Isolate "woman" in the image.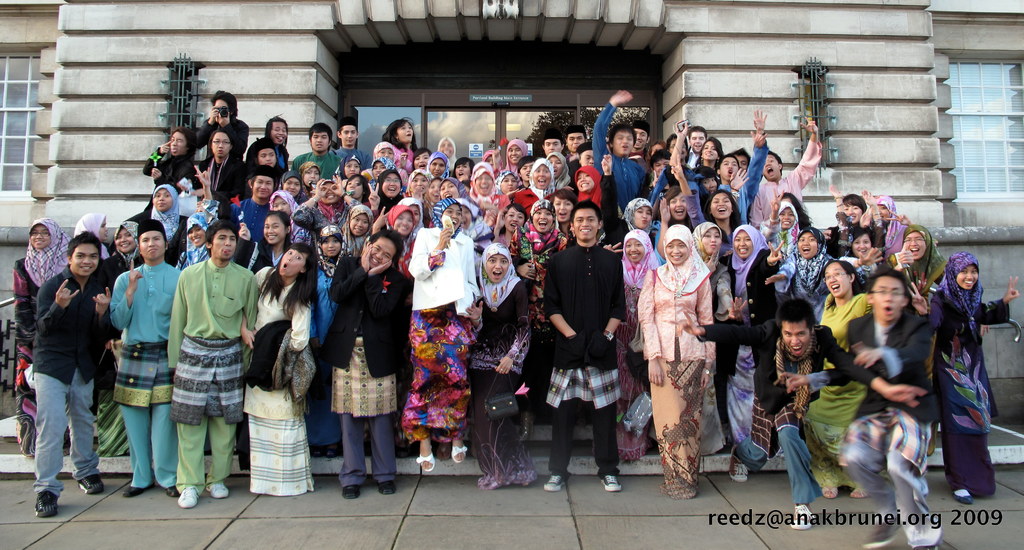
Isolated region: box(552, 155, 568, 182).
